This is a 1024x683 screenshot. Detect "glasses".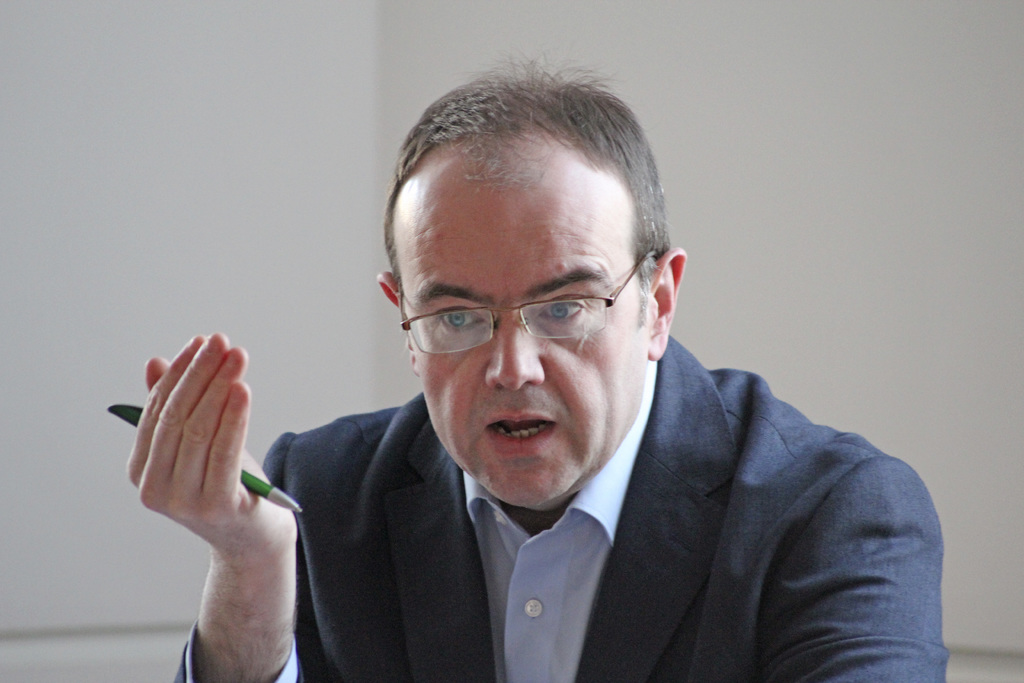
l=396, t=279, r=652, b=361.
